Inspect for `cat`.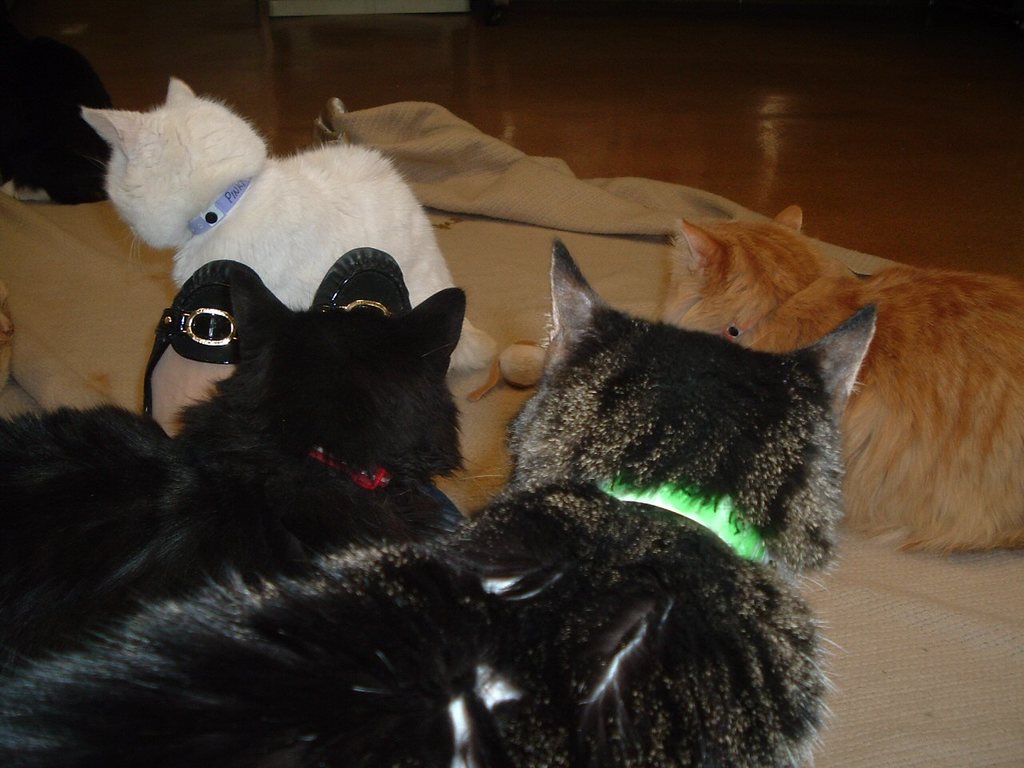
Inspection: 0/258/466/664.
